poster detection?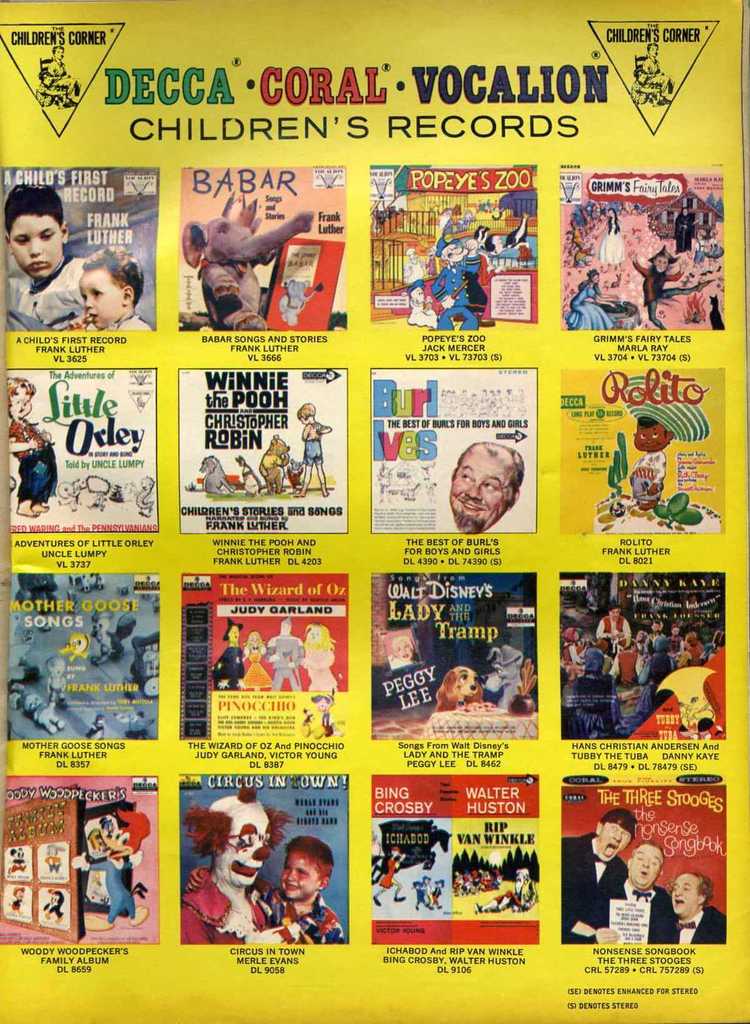
(0, 0, 747, 1022)
